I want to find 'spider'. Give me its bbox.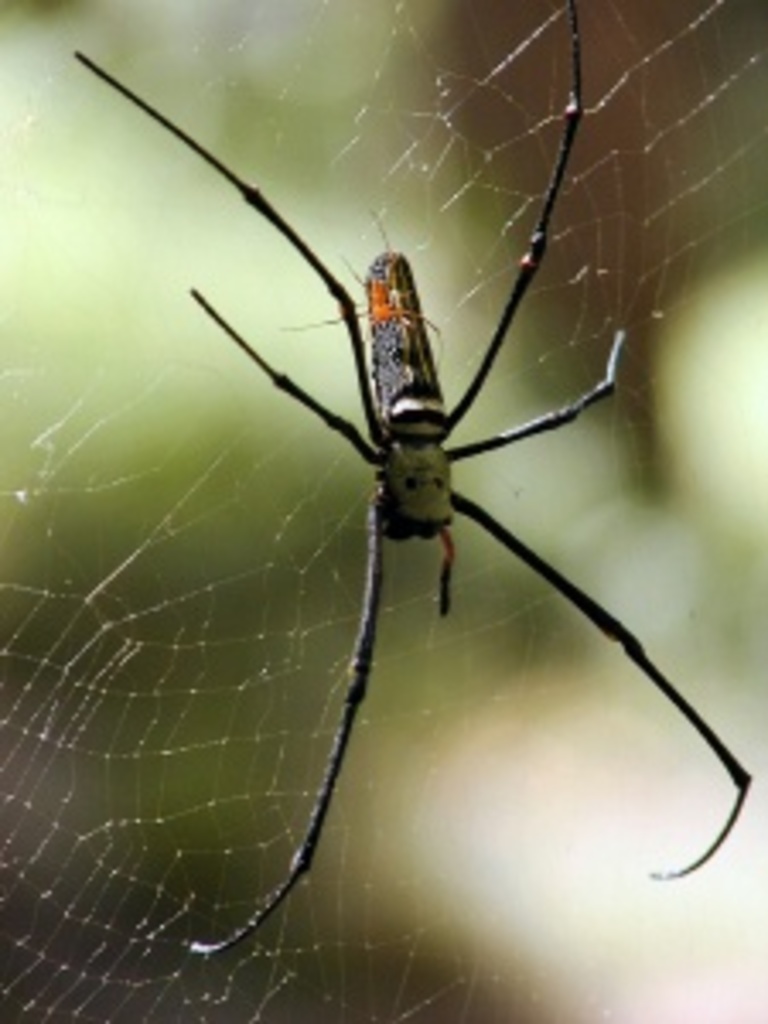
Rect(75, 0, 754, 959).
